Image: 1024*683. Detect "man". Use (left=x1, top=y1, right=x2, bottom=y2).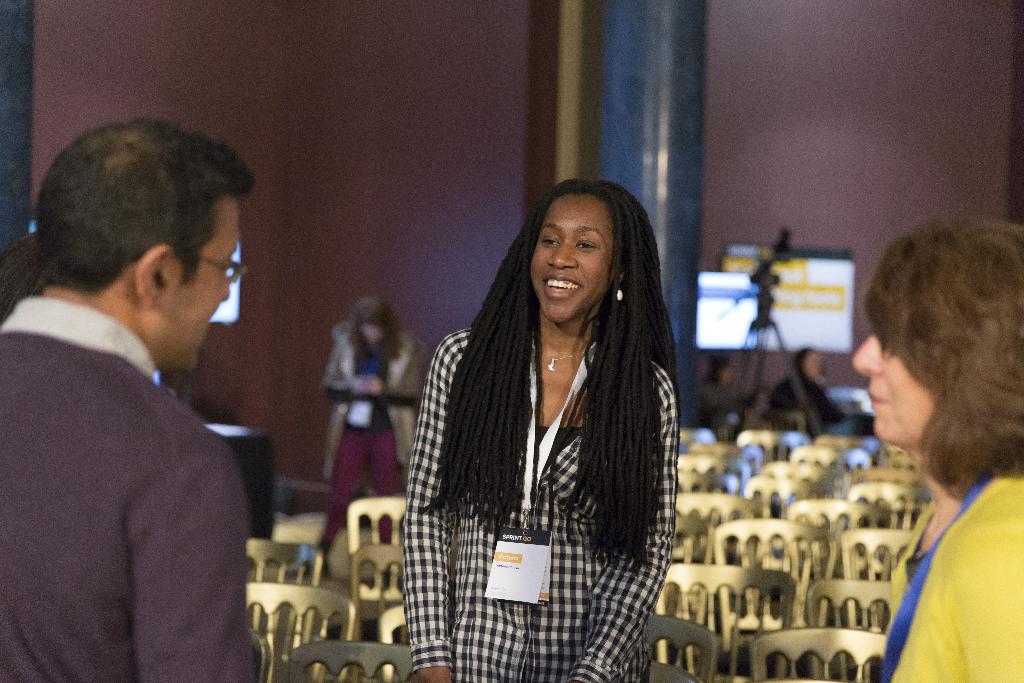
(left=4, top=116, right=286, bottom=682).
